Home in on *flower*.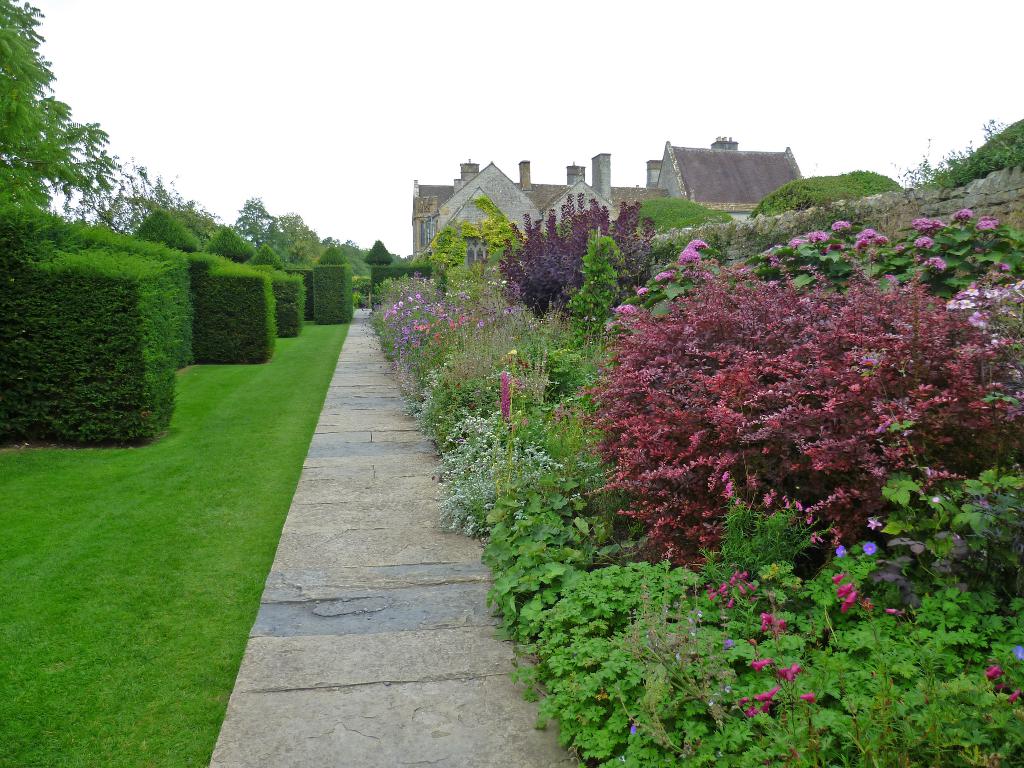
Homed in at x1=867, y1=514, x2=881, y2=530.
